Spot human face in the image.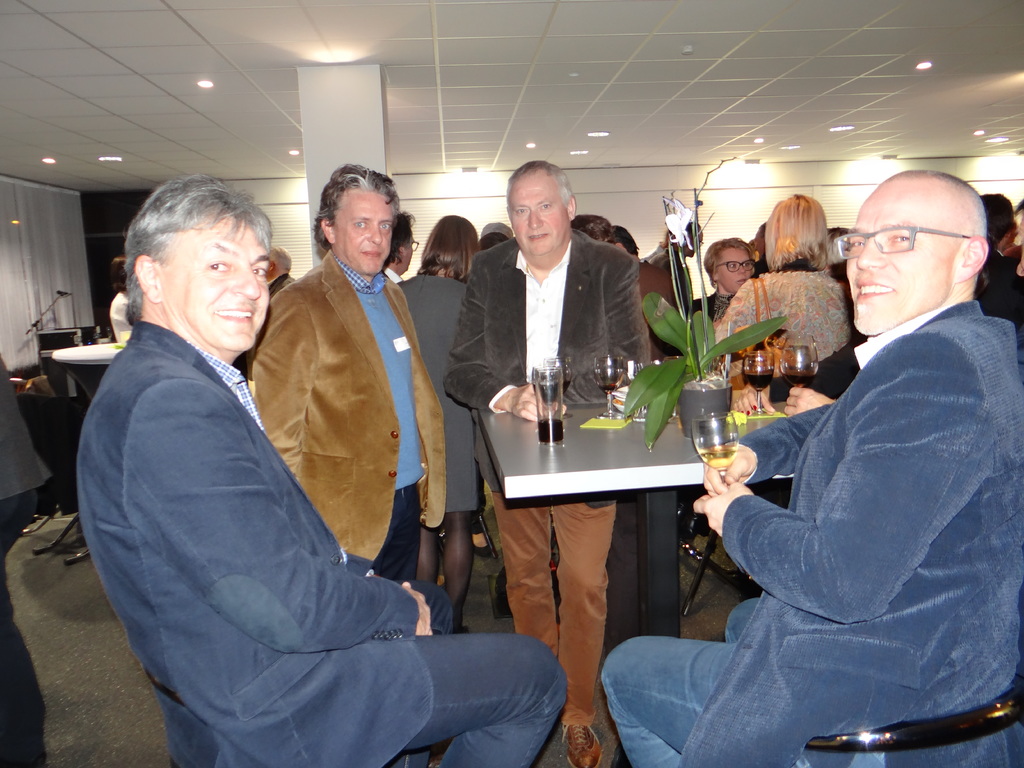
human face found at (718,248,755,288).
